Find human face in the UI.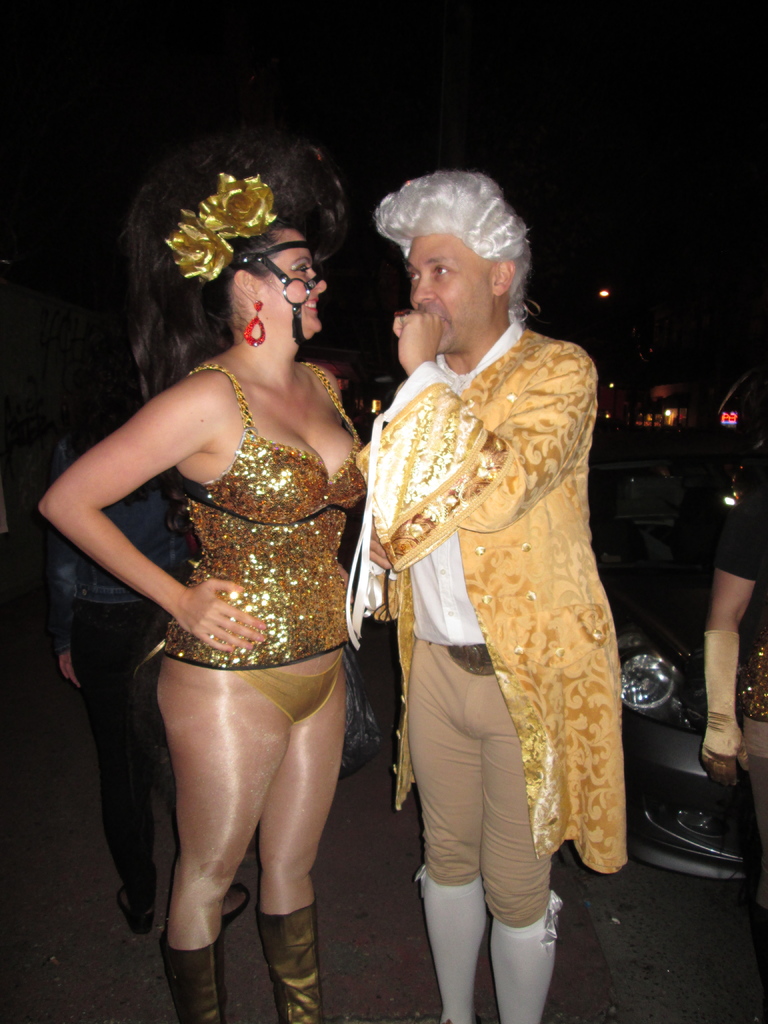
UI element at region(252, 225, 331, 338).
